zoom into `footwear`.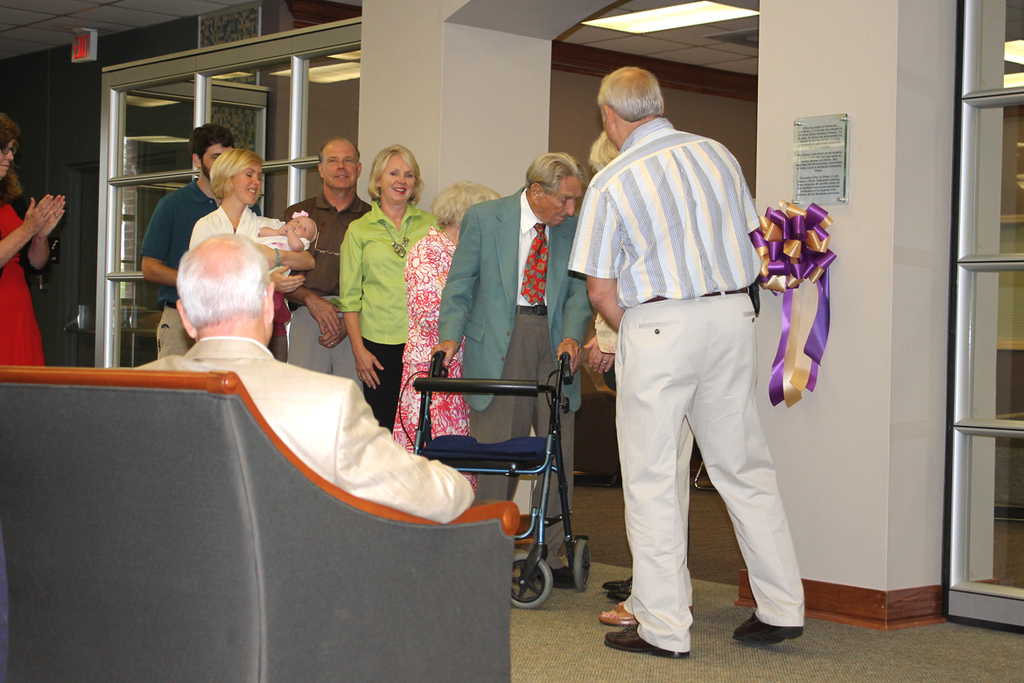
Zoom target: detection(731, 611, 806, 647).
